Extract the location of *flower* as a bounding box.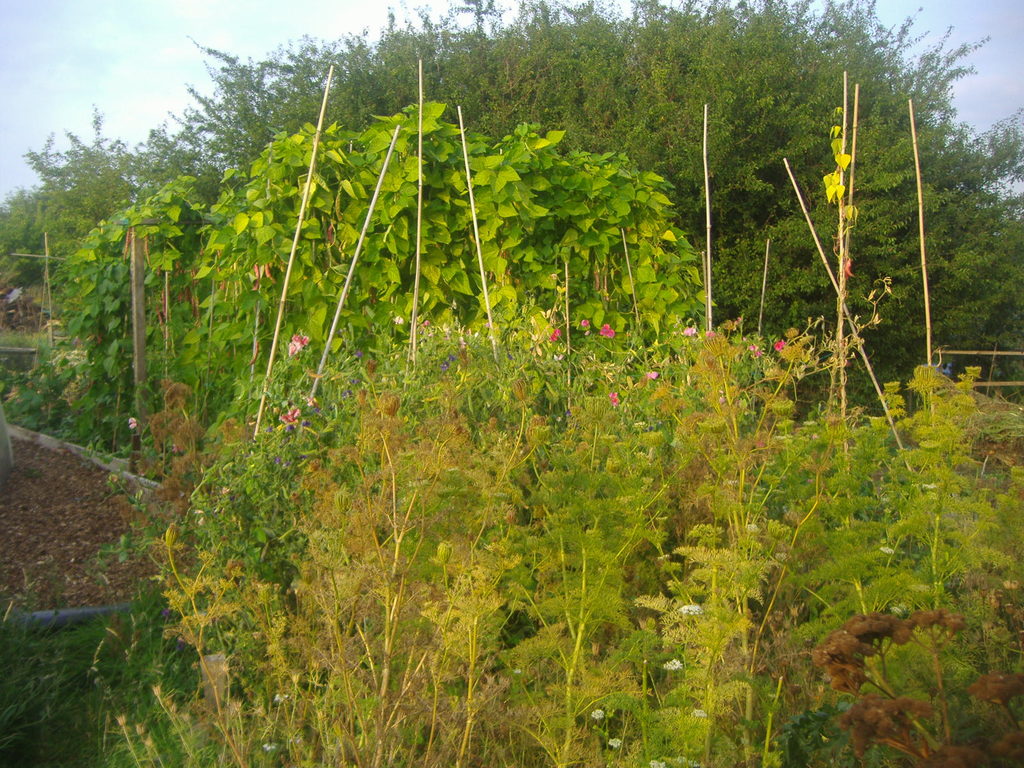
279:408:300:426.
